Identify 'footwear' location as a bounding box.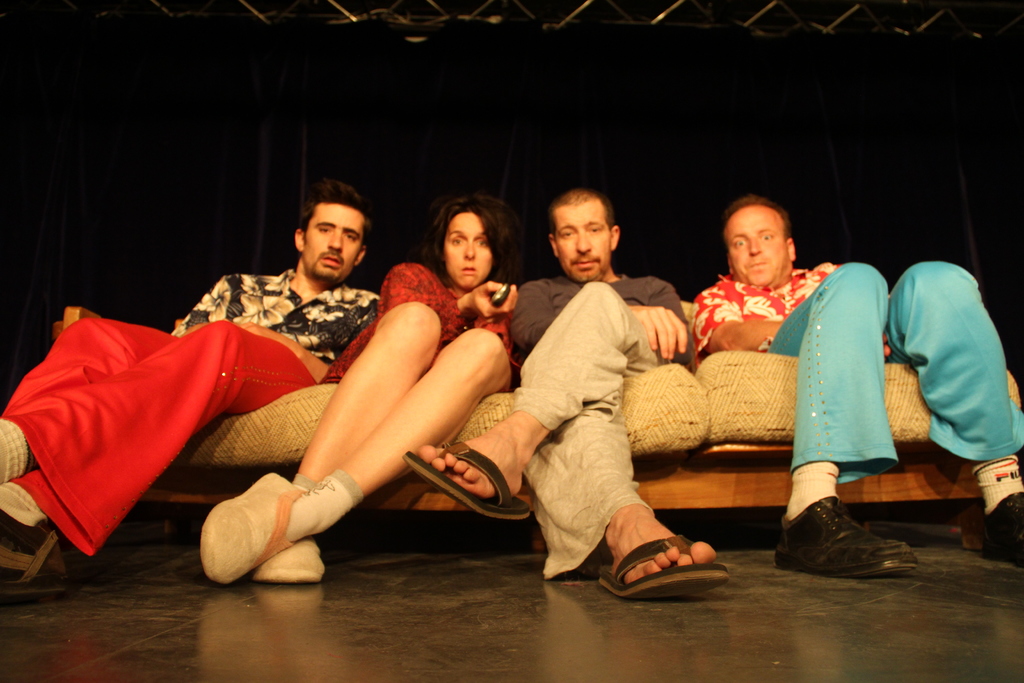
detection(404, 443, 529, 519).
